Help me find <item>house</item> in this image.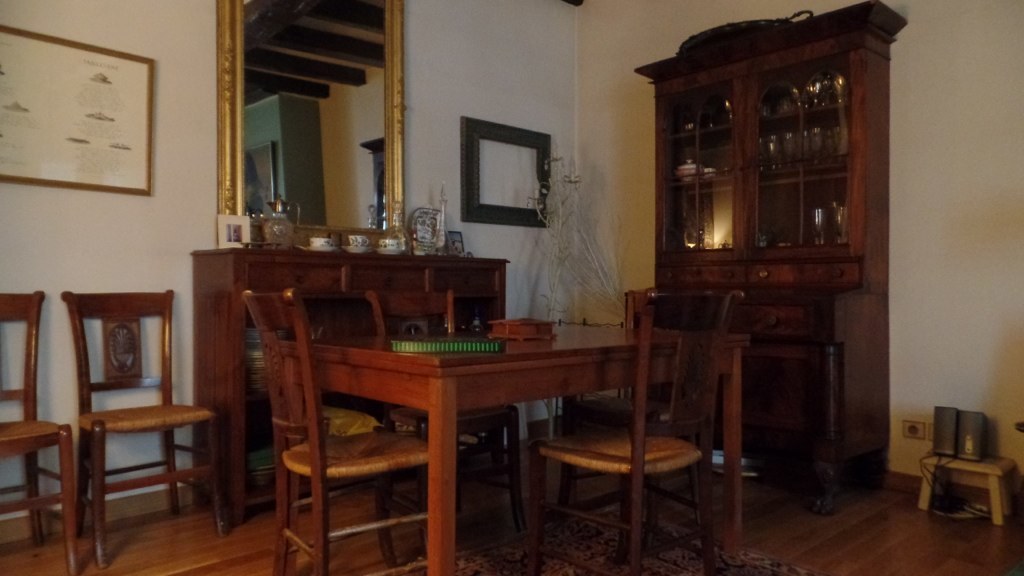
Found it: bbox=(0, 0, 1023, 575).
